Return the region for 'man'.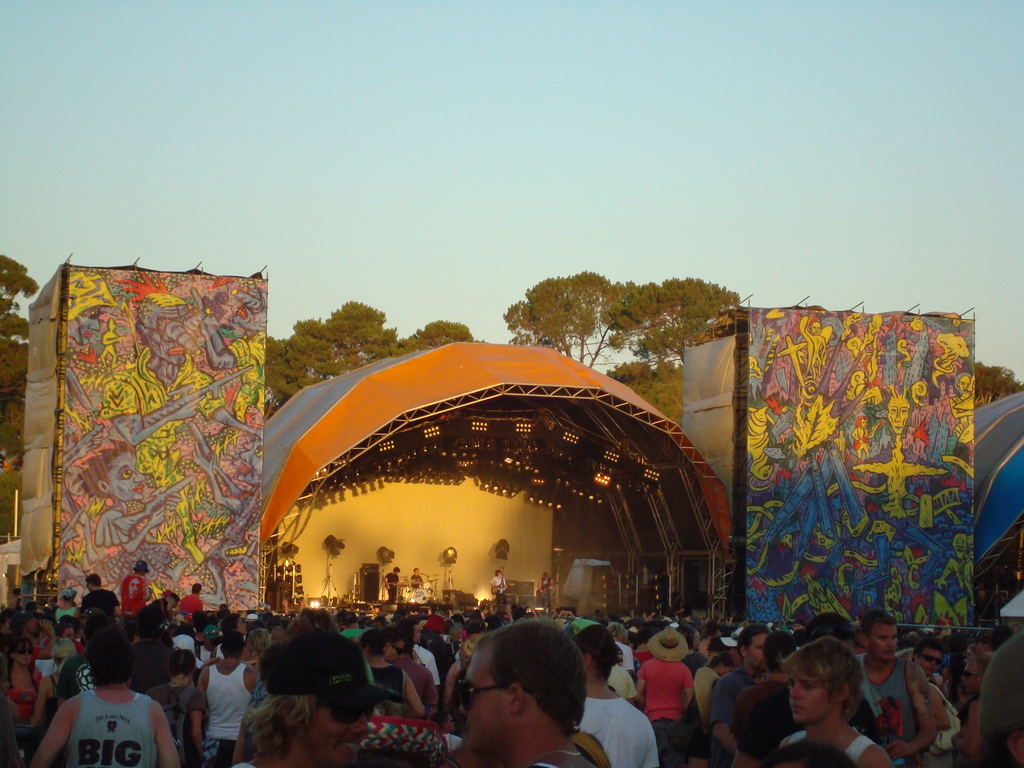
45,640,163,767.
